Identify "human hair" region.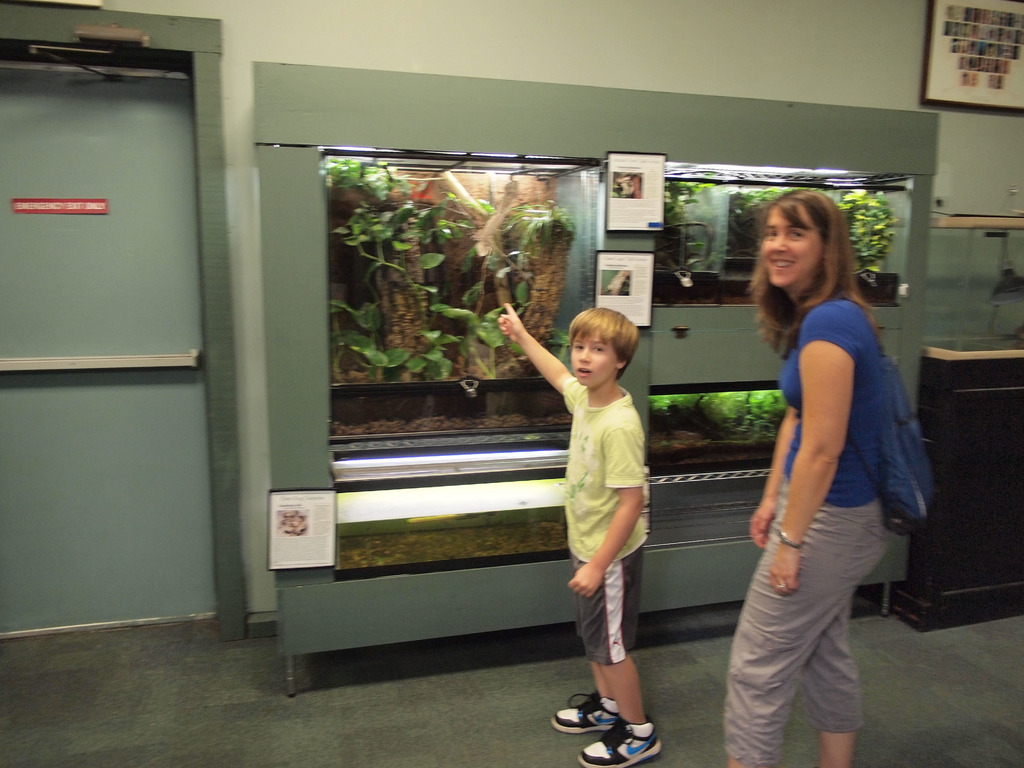
Region: {"x1": 570, "y1": 304, "x2": 640, "y2": 376}.
